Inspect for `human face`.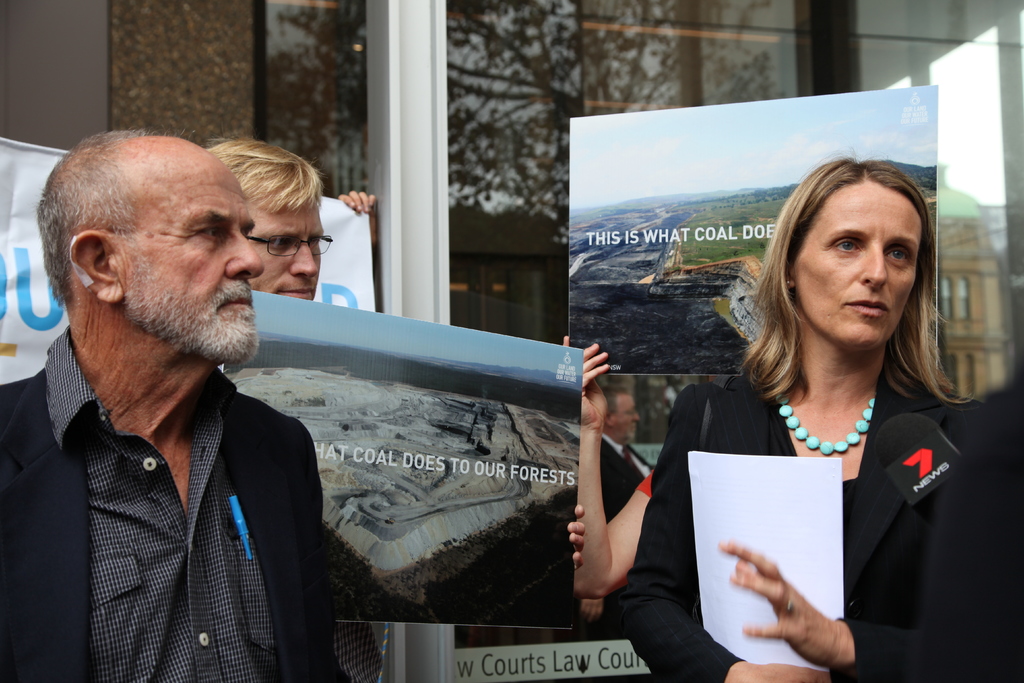
Inspection: select_region(794, 182, 924, 352).
